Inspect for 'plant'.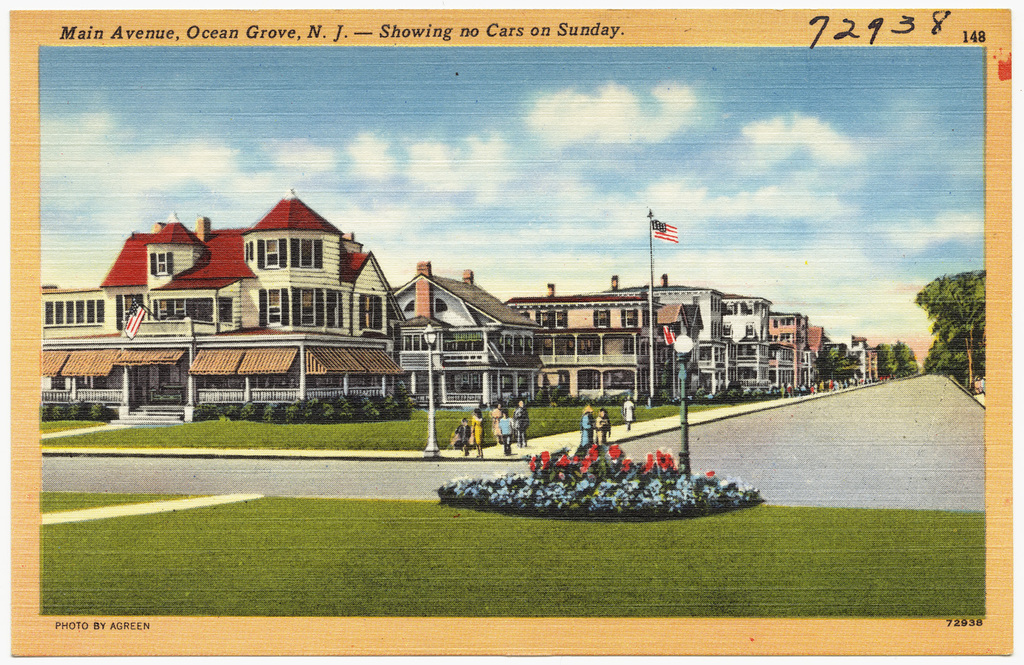
Inspection: BBox(334, 391, 362, 423).
